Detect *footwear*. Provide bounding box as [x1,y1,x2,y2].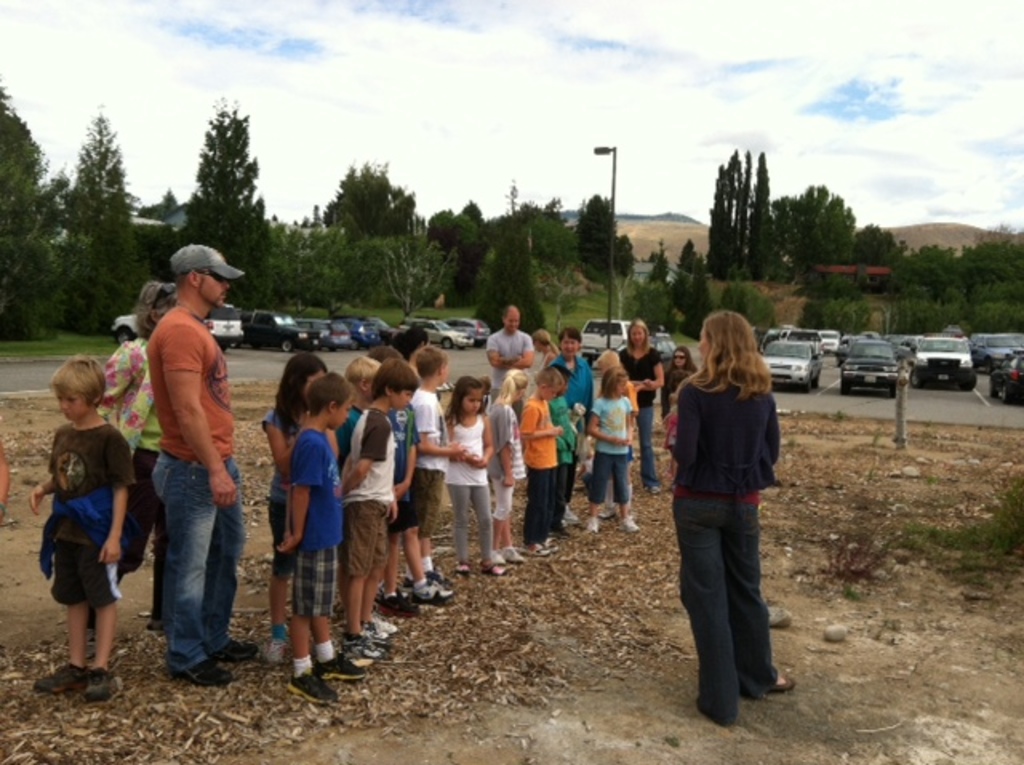
[502,551,523,567].
